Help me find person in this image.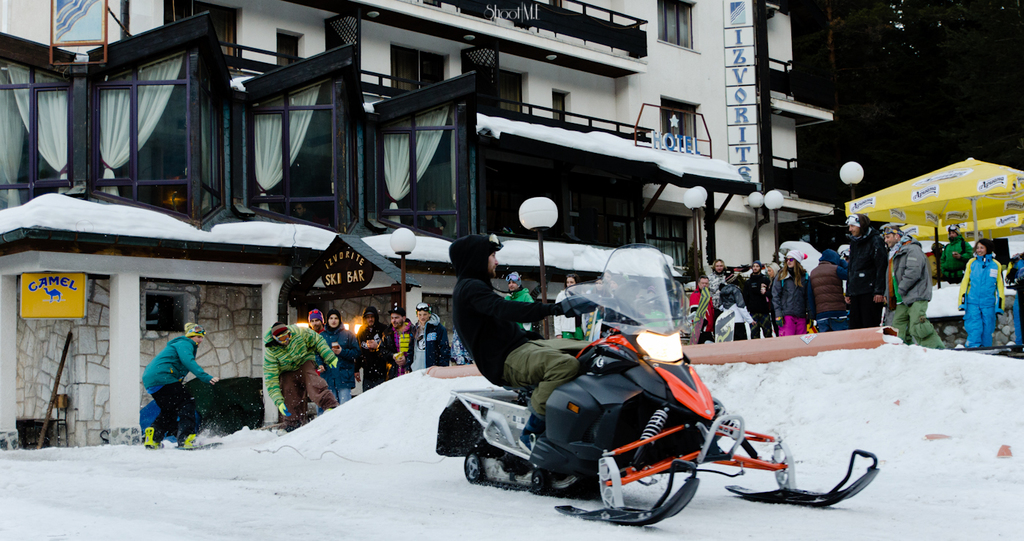
Found it: 320,307,360,401.
